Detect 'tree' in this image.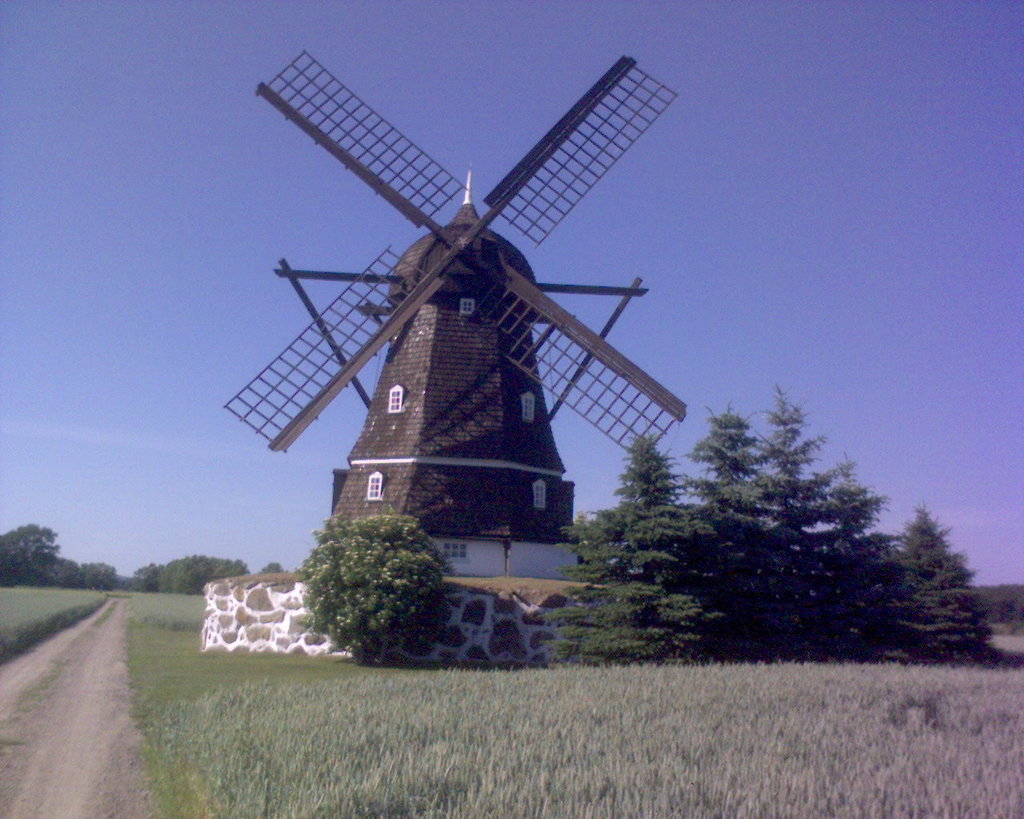
Detection: bbox=(122, 552, 286, 592).
